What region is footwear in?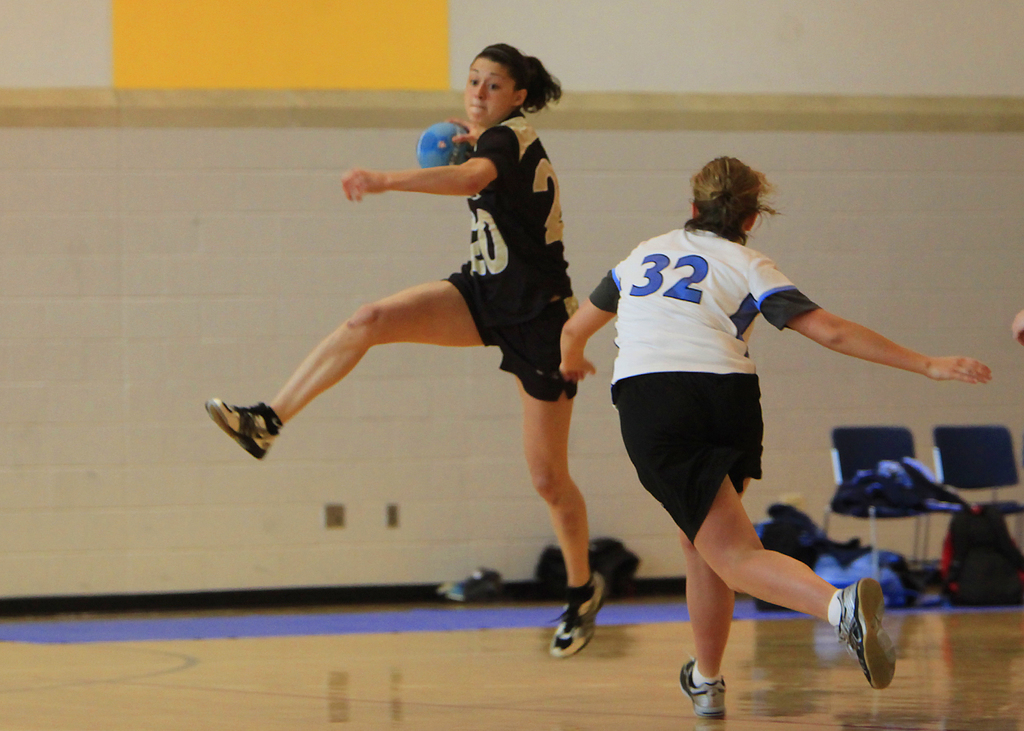
box(673, 659, 738, 717).
